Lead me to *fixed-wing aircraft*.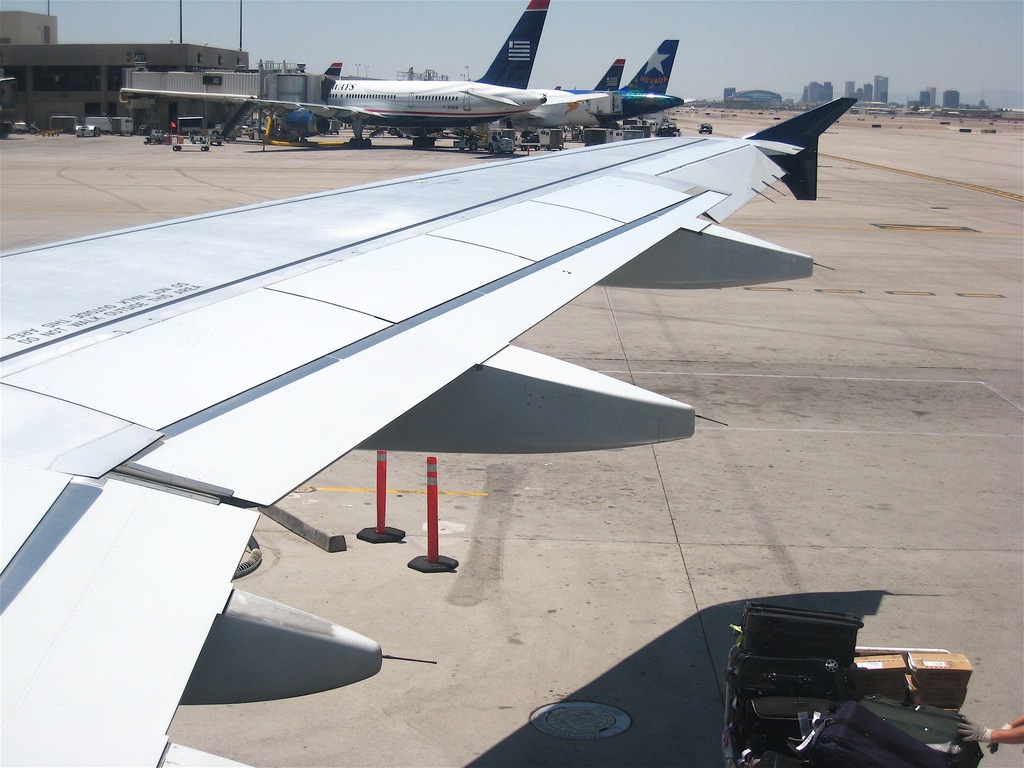
Lead to x1=0, y1=93, x2=863, y2=765.
